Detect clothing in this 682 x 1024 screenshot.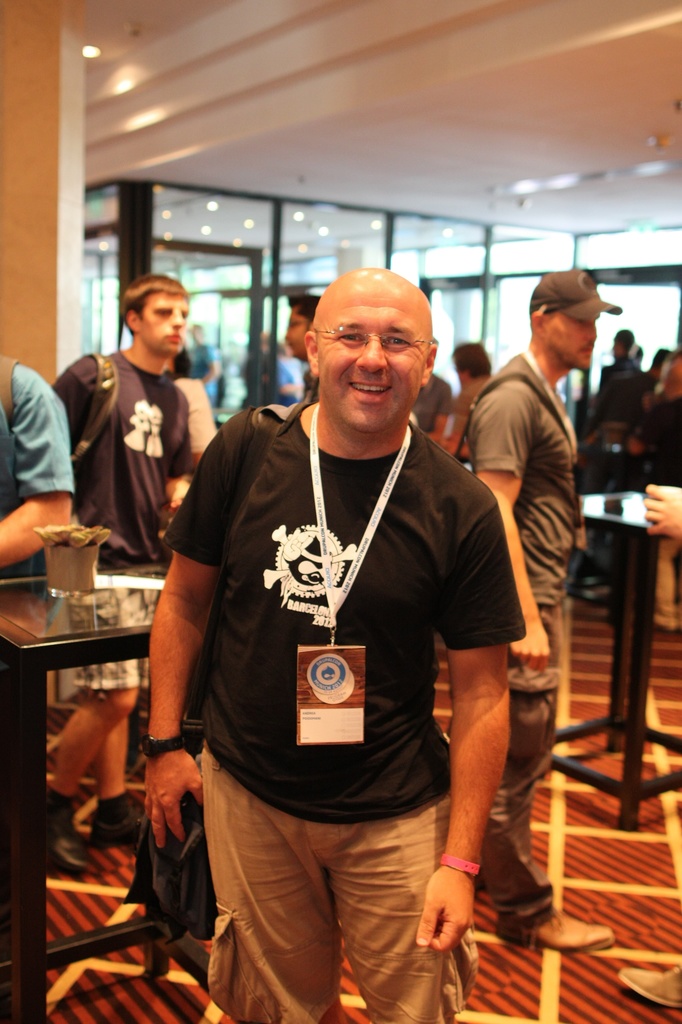
Detection: region(46, 311, 205, 729).
